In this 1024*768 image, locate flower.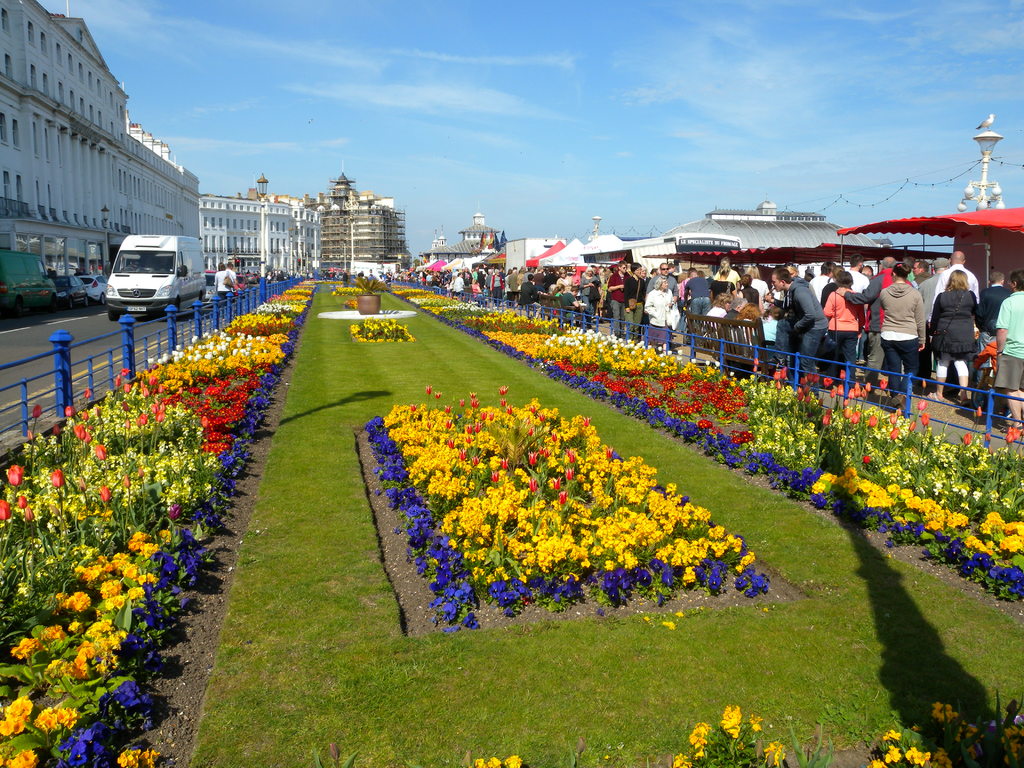
Bounding box: rect(673, 751, 691, 767).
